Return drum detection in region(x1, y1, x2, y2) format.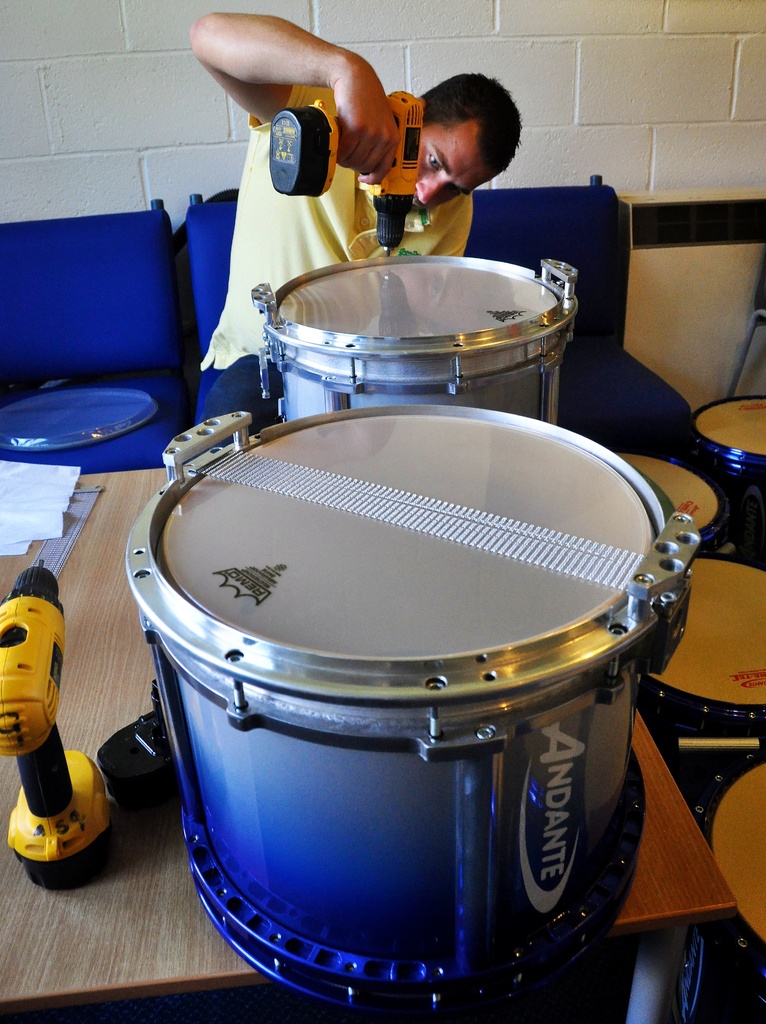
region(642, 559, 765, 826).
